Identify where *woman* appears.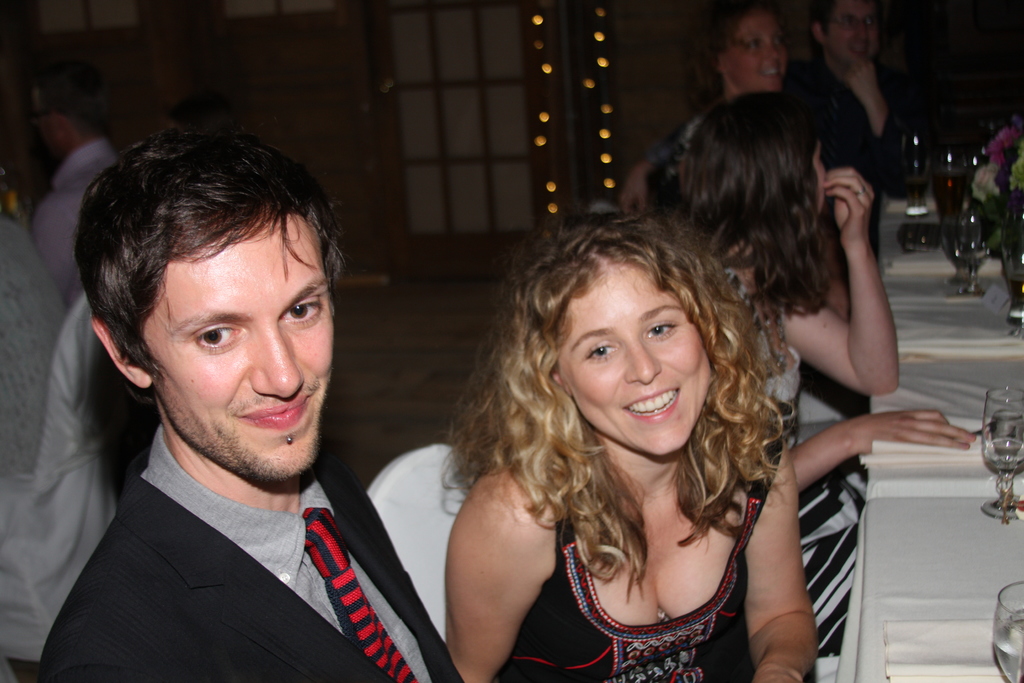
Appears at {"x1": 623, "y1": 2, "x2": 797, "y2": 220}.
